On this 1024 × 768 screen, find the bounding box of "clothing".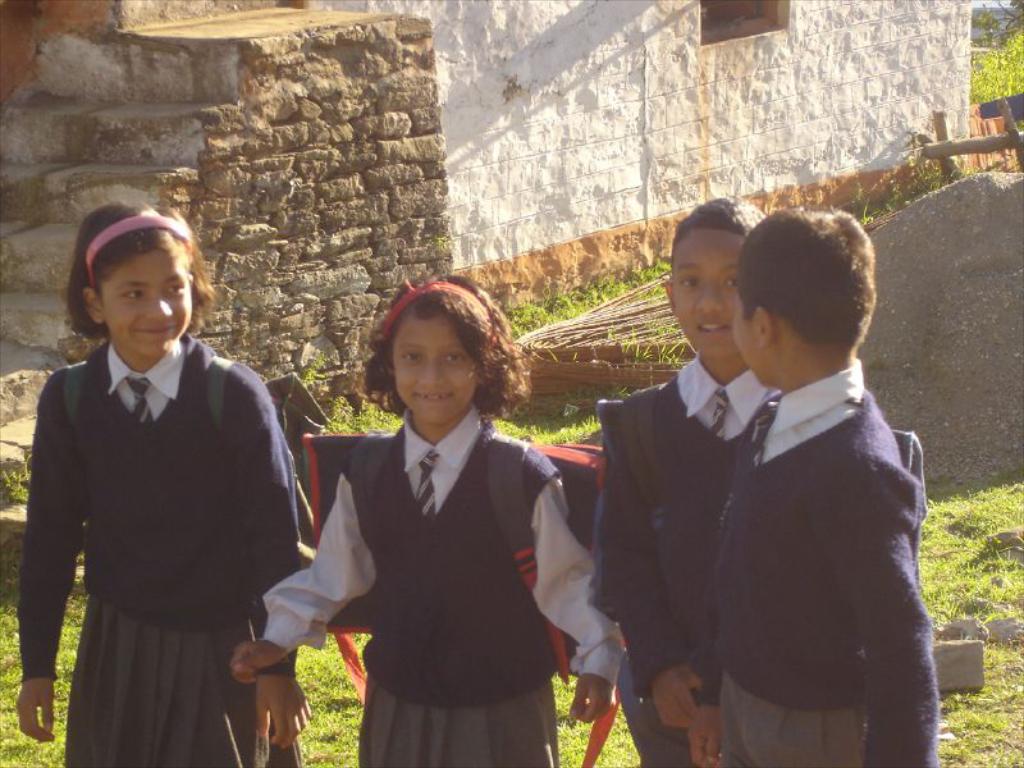
Bounding box: crop(698, 356, 942, 767).
